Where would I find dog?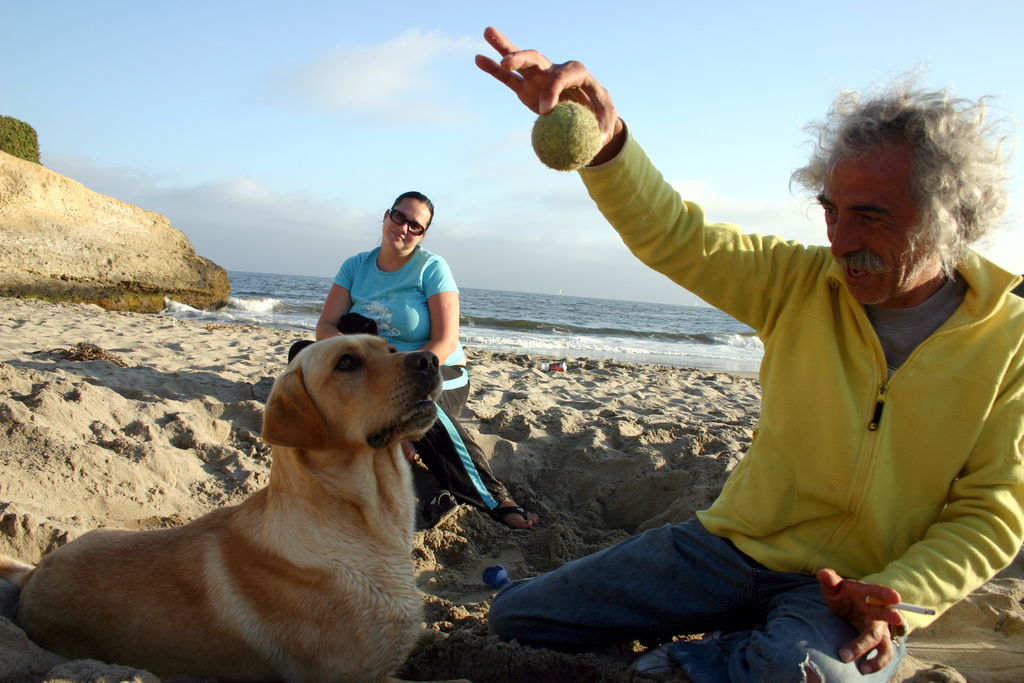
At crop(0, 331, 460, 682).
